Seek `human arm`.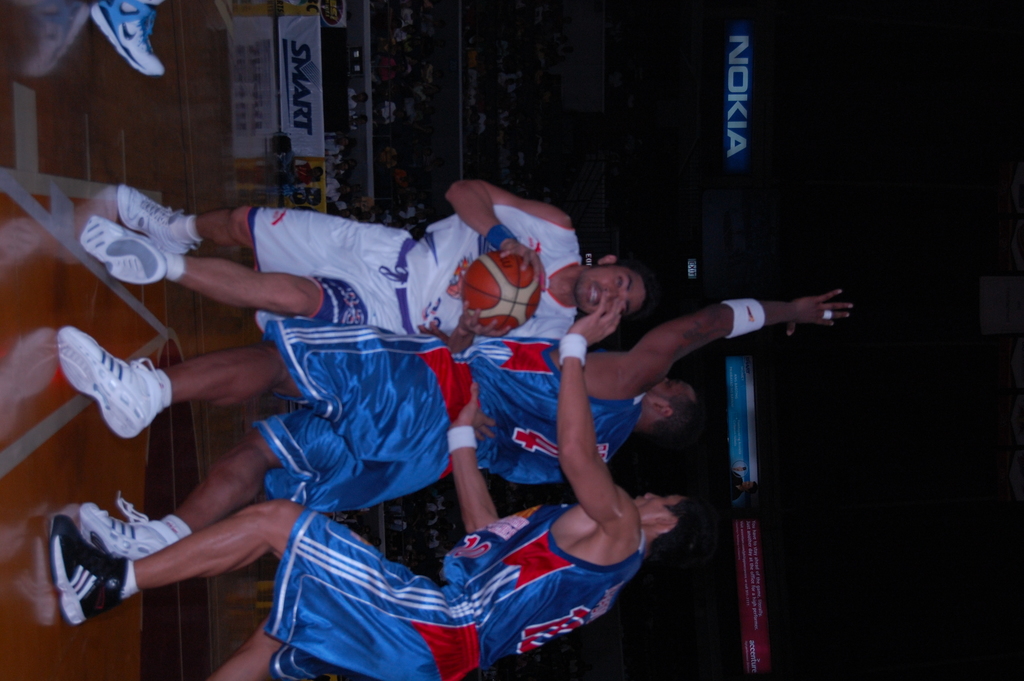
(550, 288, 655, 529).
